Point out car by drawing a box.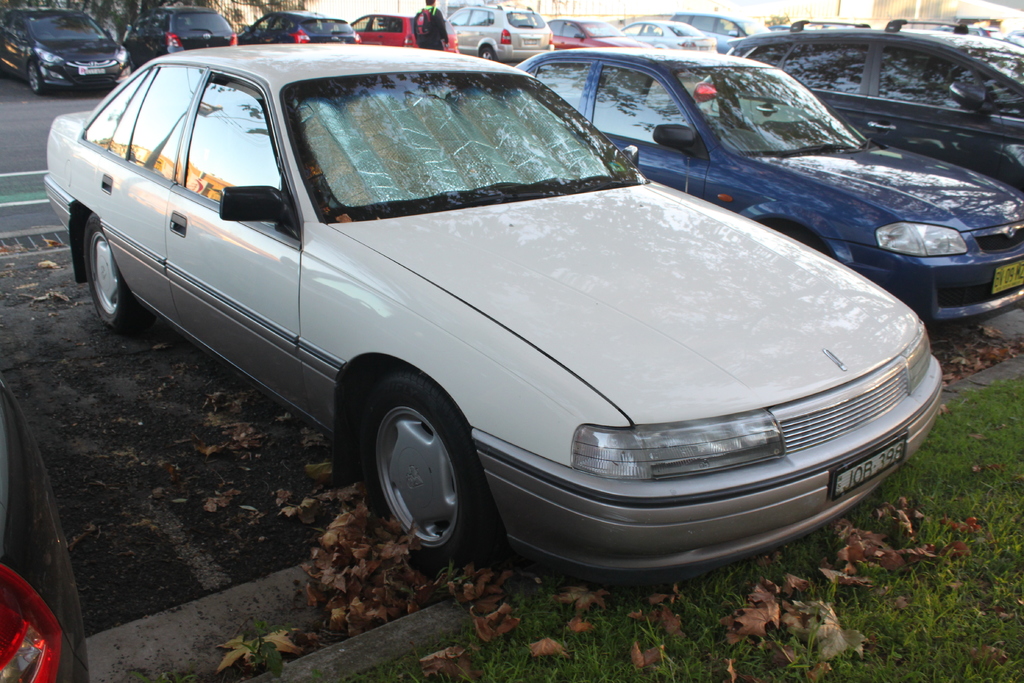
region(126, 8, 241, 59).
